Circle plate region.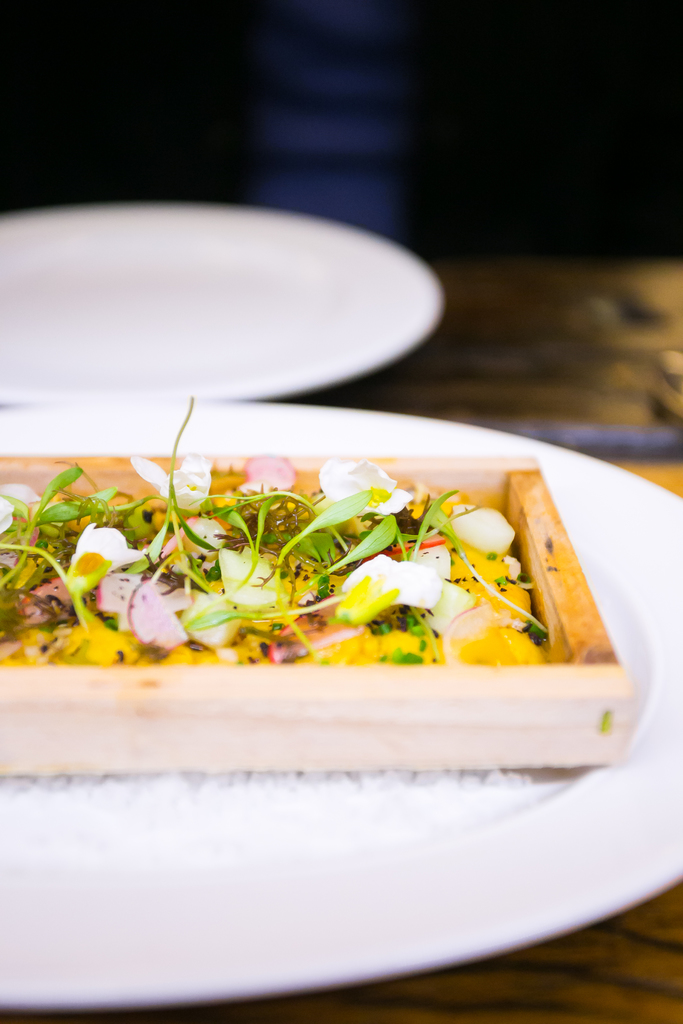
Region: box=[20, 199, 431, 386].
